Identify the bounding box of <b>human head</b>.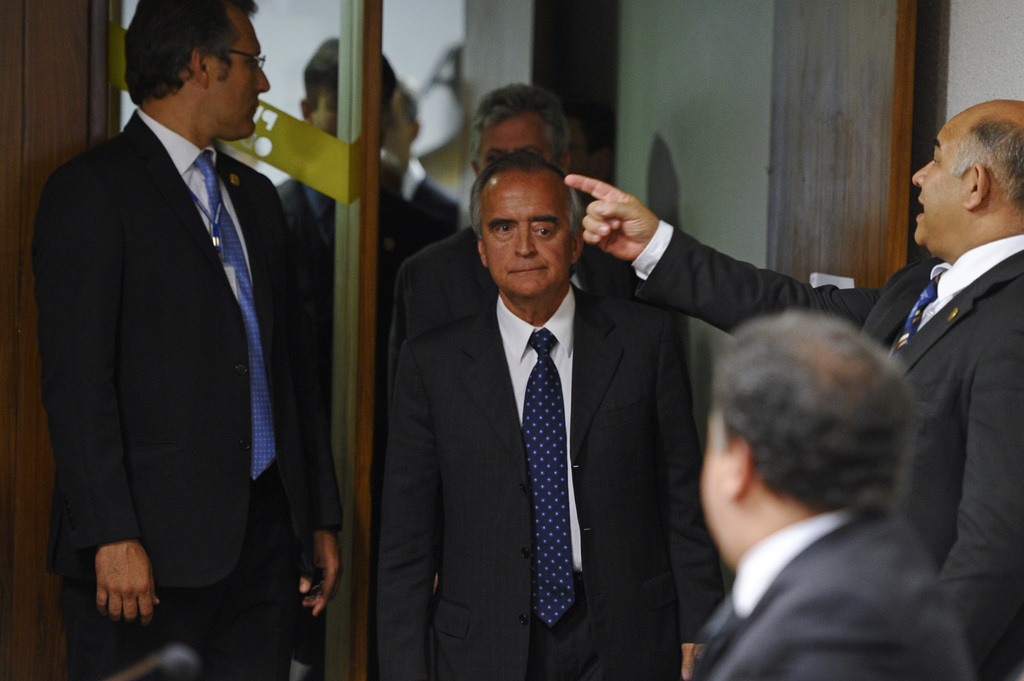
(left=125, top=0, right=272, bottom=138).
